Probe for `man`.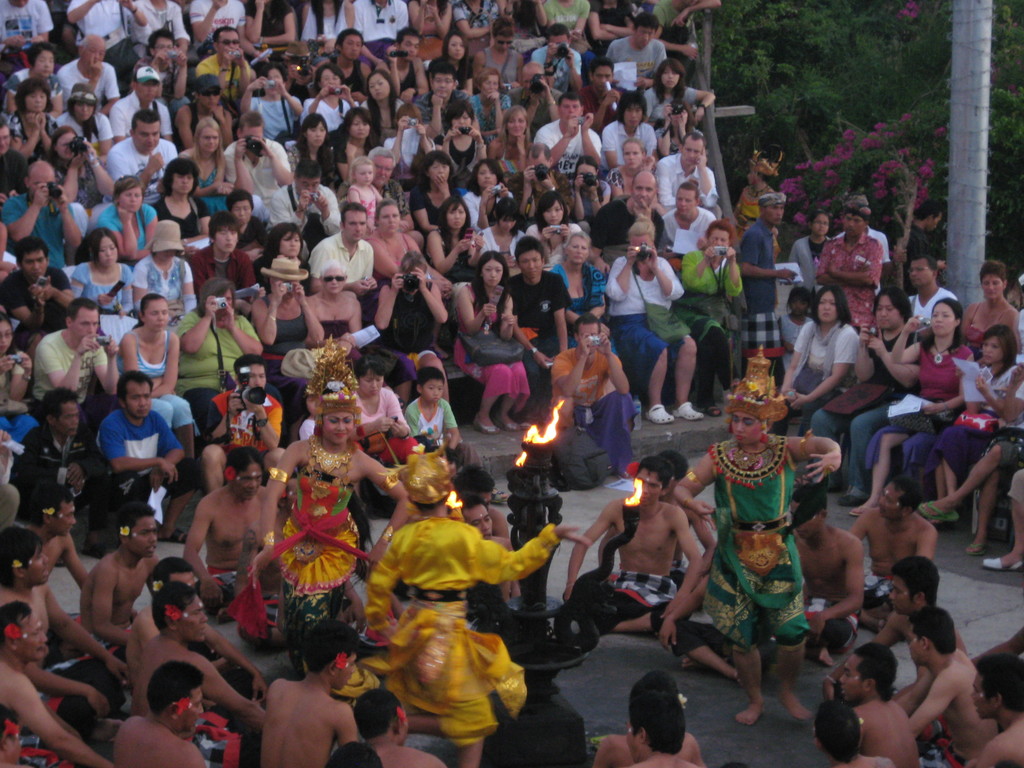
Probe result: [11,384,115,557].
